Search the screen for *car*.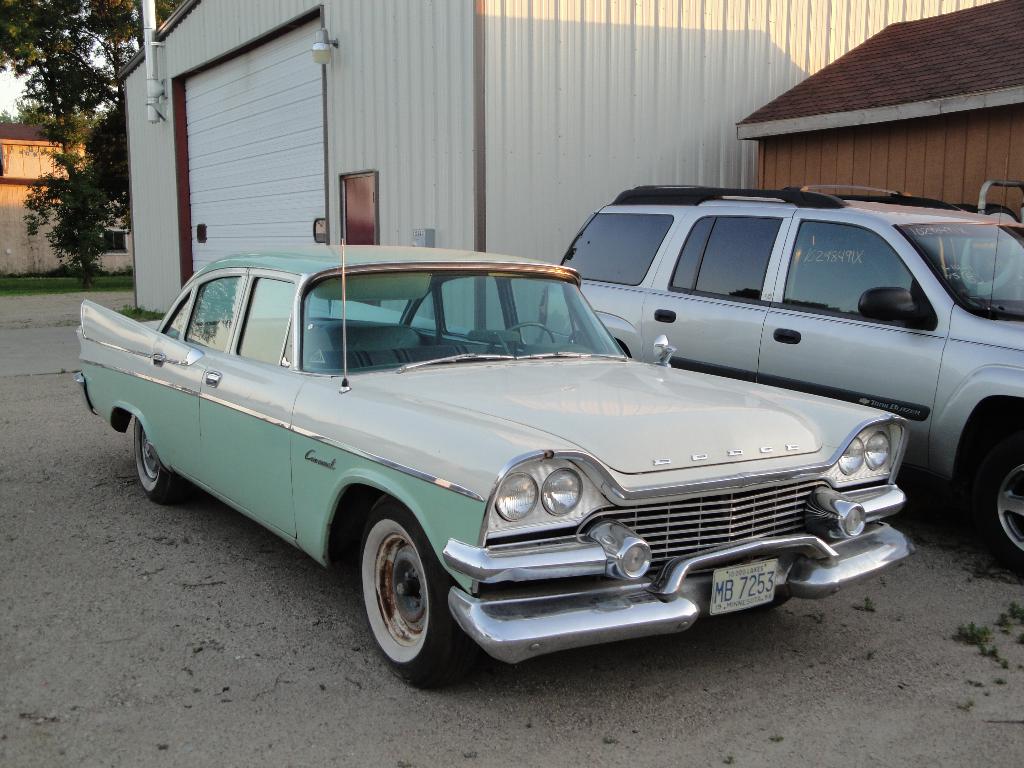
Found at l=538, t=184, r=1023, b=577.
